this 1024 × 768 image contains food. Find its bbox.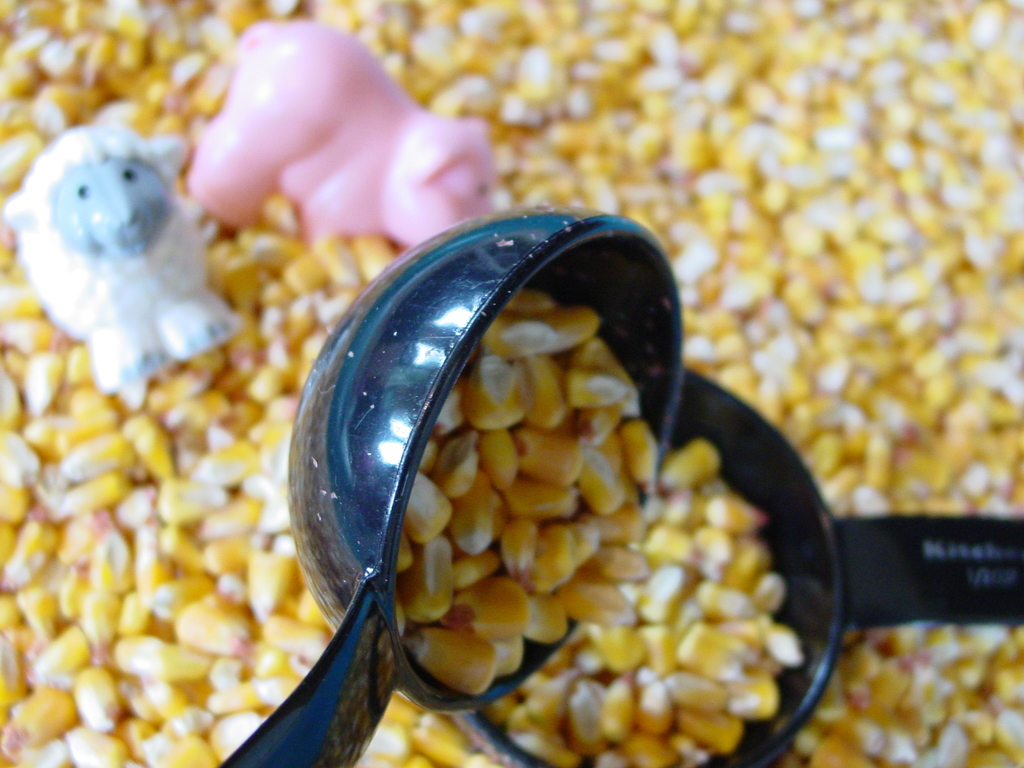
bbox=[0, 0, 1023, 767].
